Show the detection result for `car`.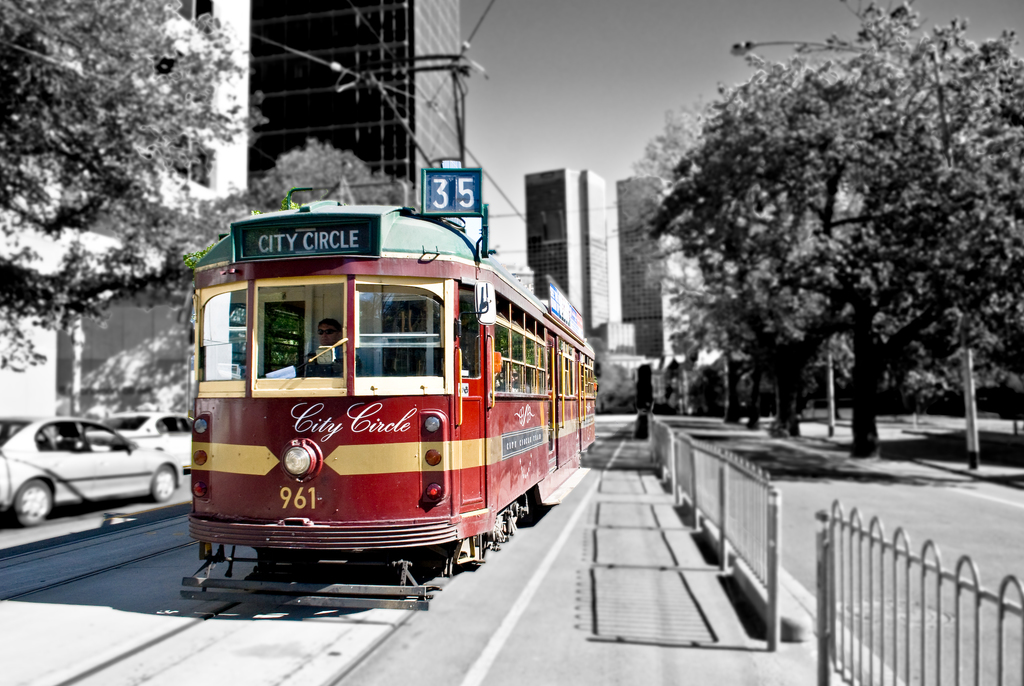
0/413/182/526.
